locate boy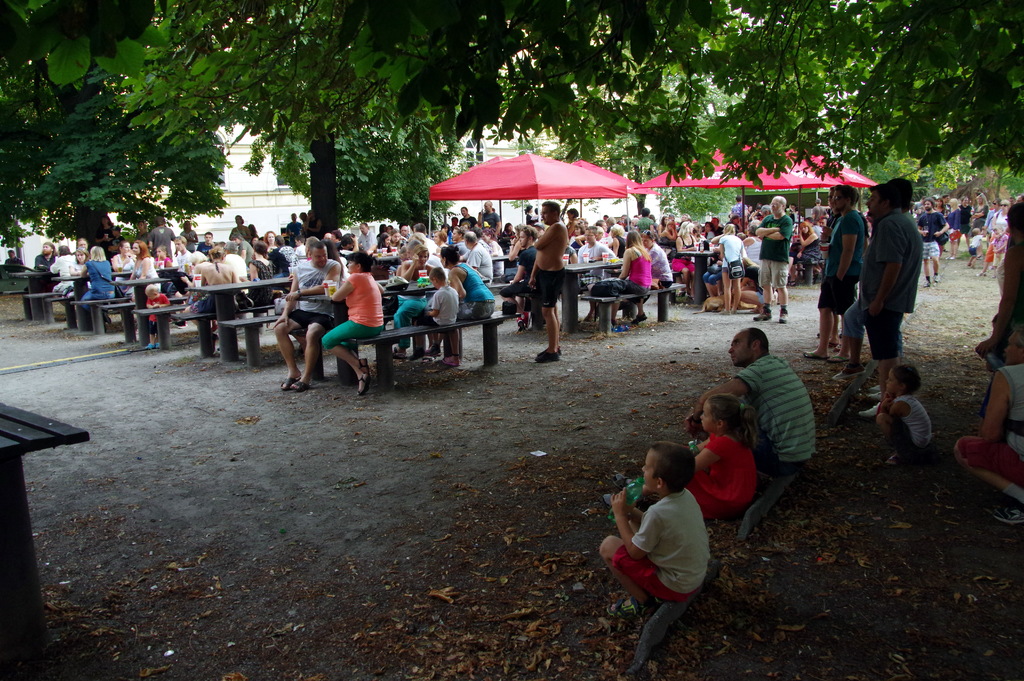
box=[601, 445, 705, 609]
